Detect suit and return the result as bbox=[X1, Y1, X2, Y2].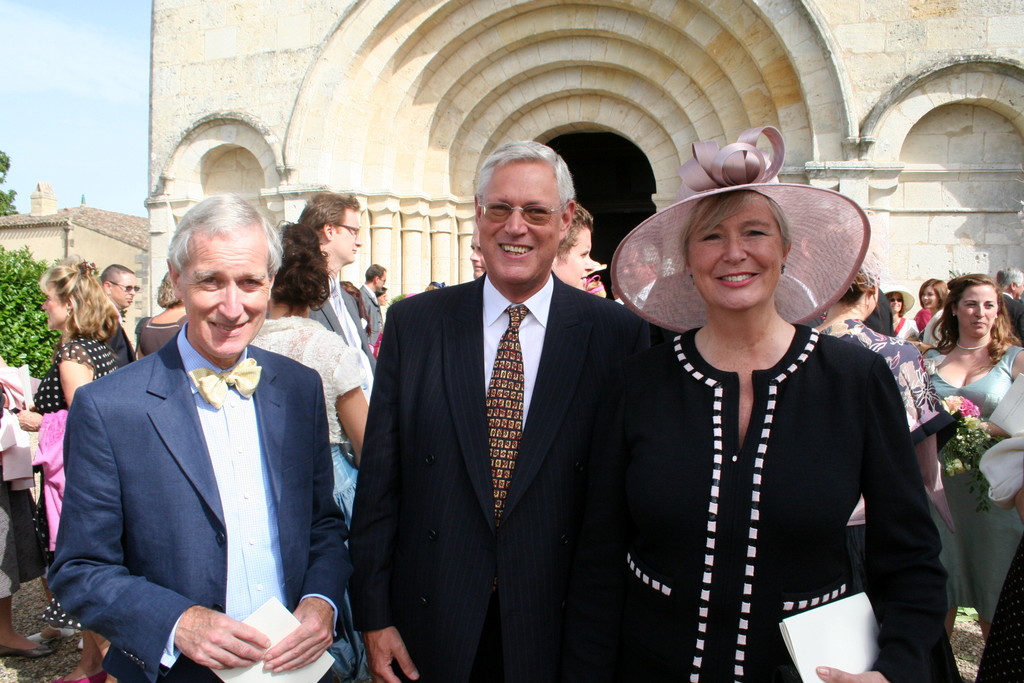
bbox=[997, 291, 1023, 346].
